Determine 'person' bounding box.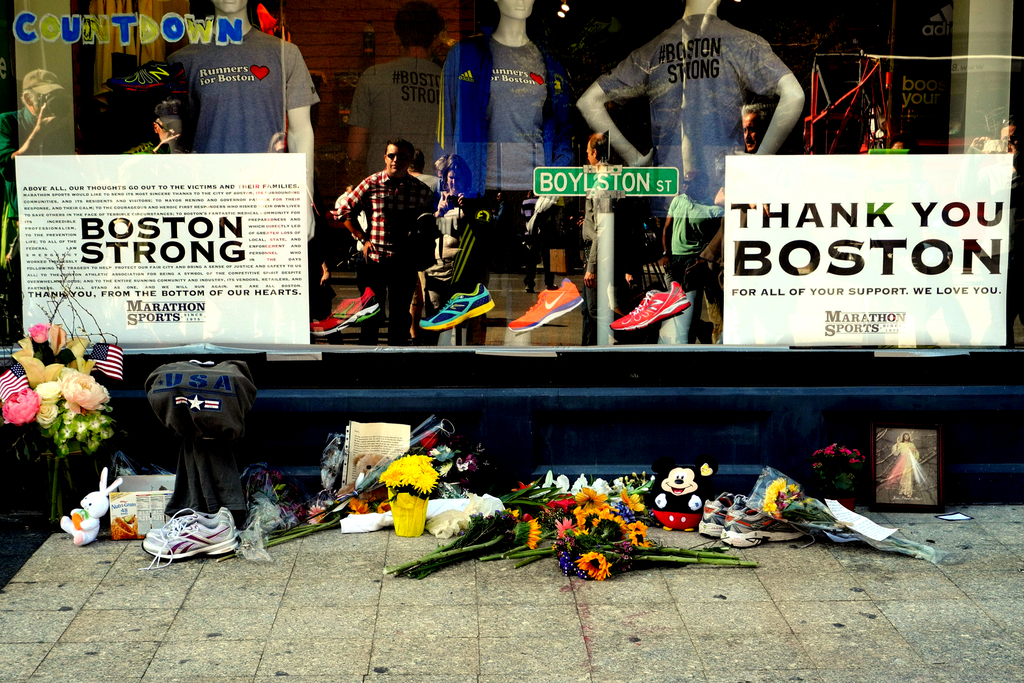
Determined: (left=168, top=0, right=324, bottom=239).
